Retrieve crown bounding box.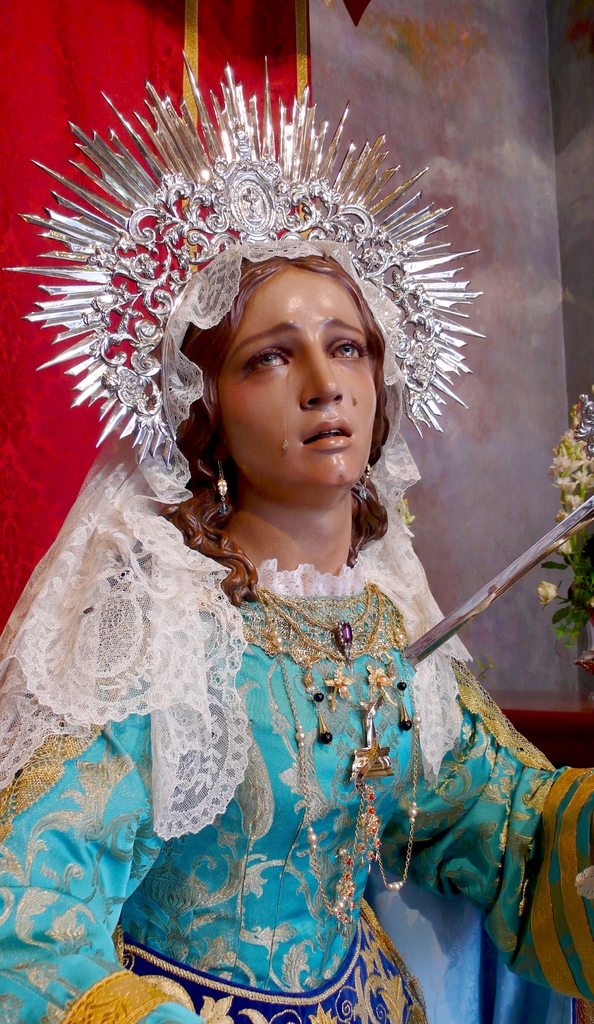
Bounding box: 4/54/487/460.
